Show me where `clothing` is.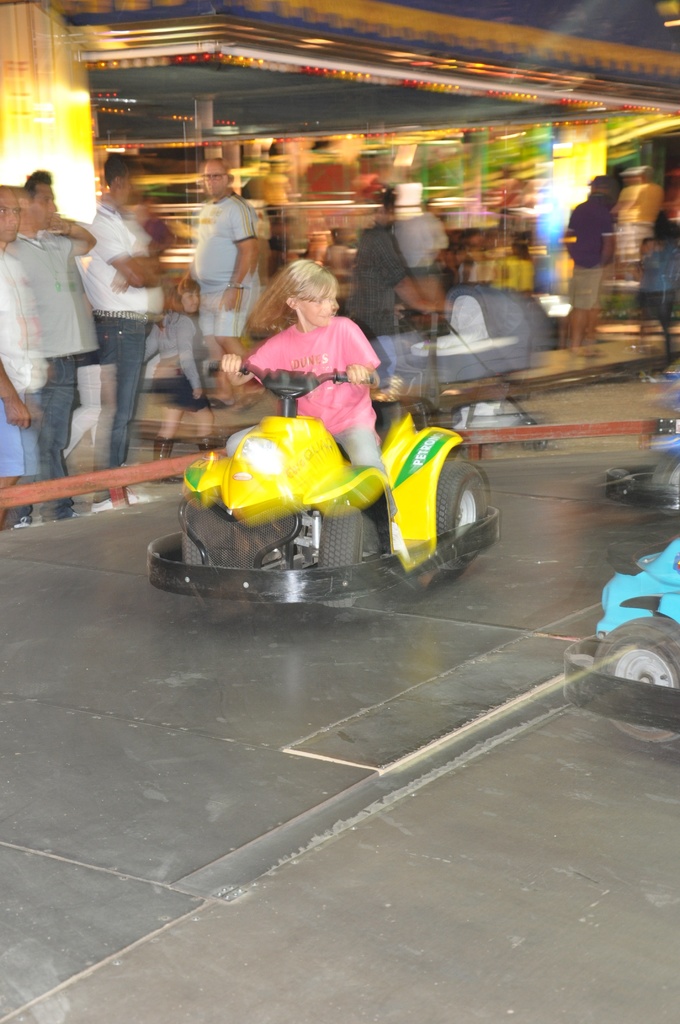
`clothing` is at [240,314,394,506].
